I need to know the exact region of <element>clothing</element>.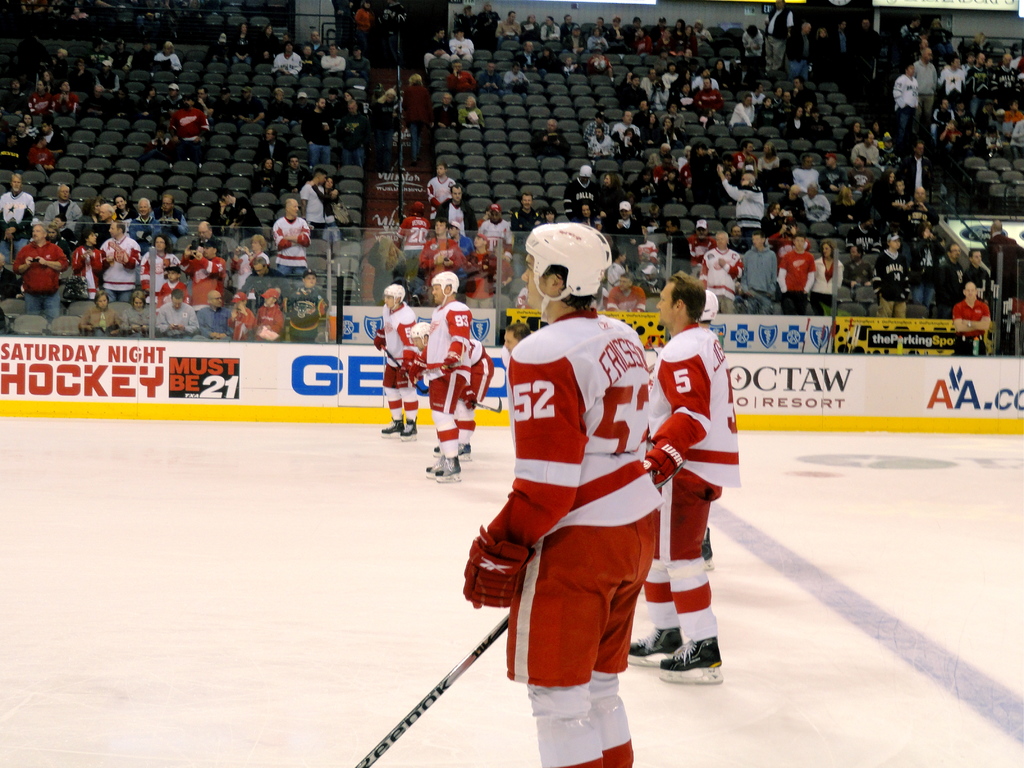
Region: pyautogui.locateOnScreen(511, 212, 537, 235).
